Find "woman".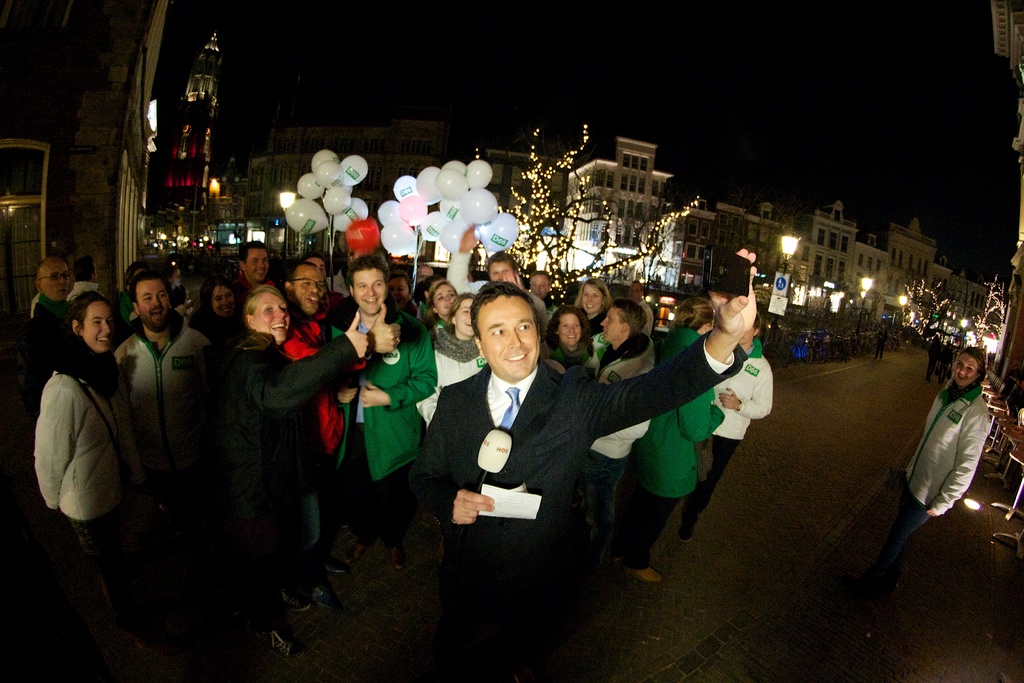
876/341/997/617.
